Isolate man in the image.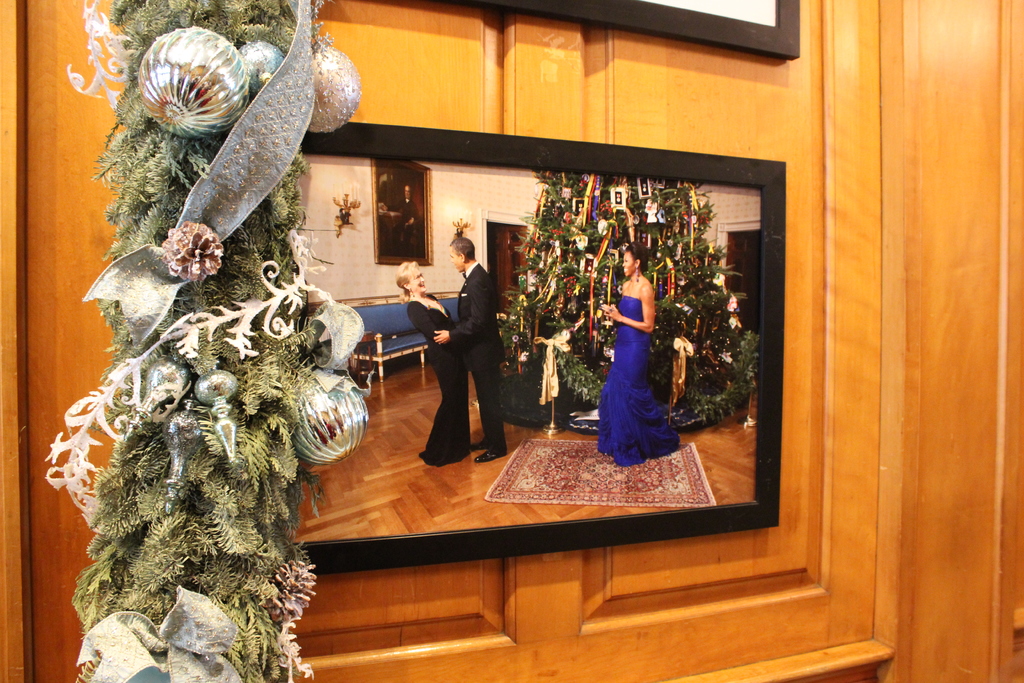
Isolated region: region(433, 235, 505, 467).
